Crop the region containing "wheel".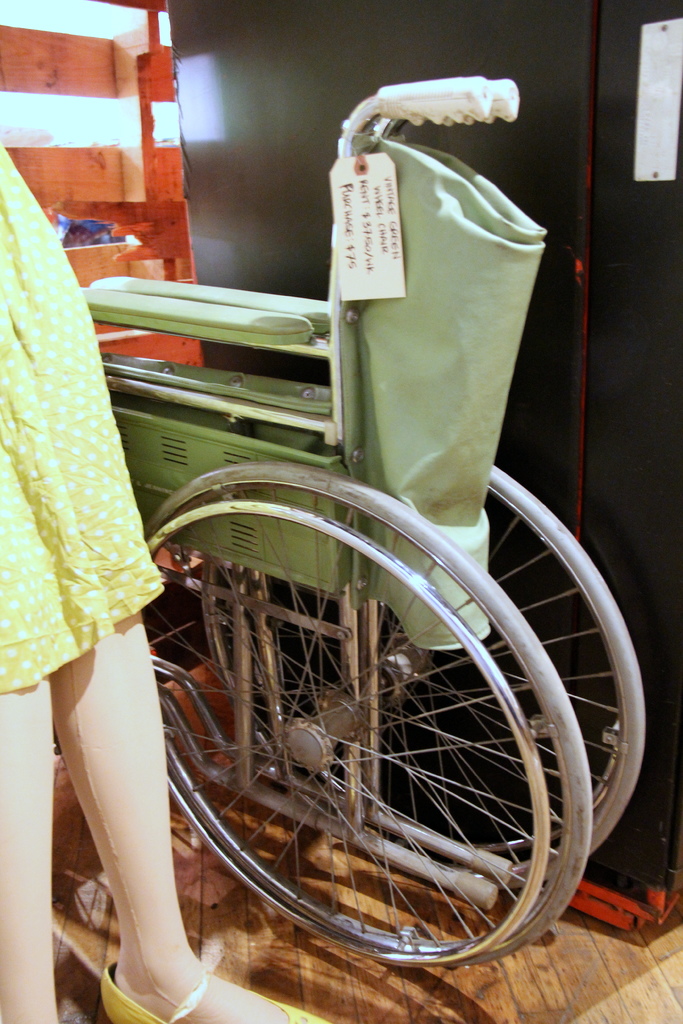
Crop region: 199,461,643,893.
